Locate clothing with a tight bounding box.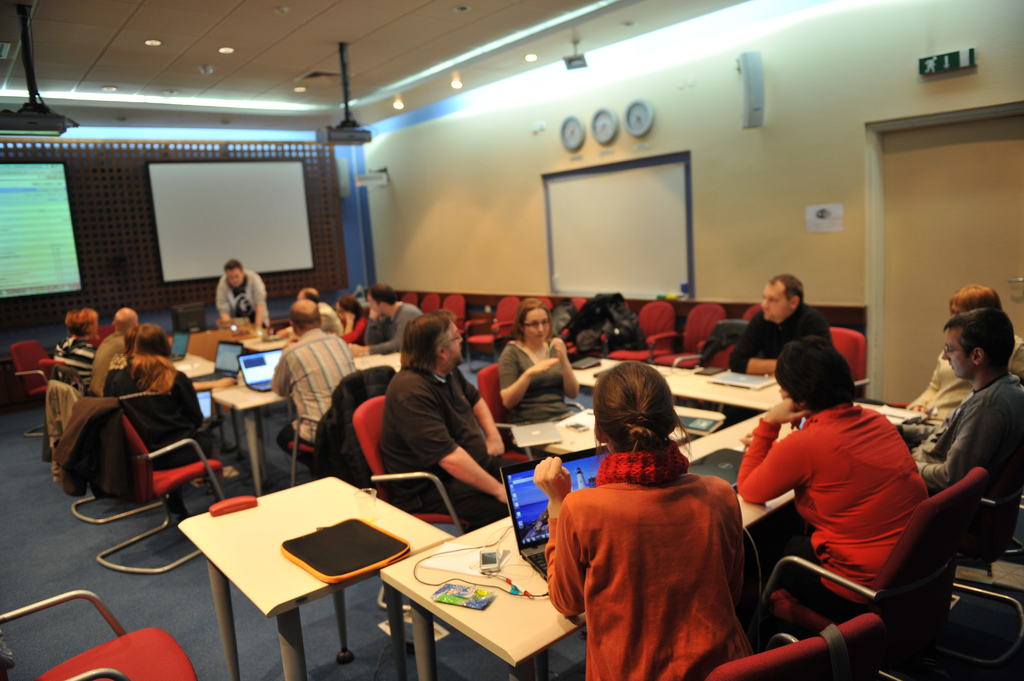
Rect(273, 319, 362, 472).
